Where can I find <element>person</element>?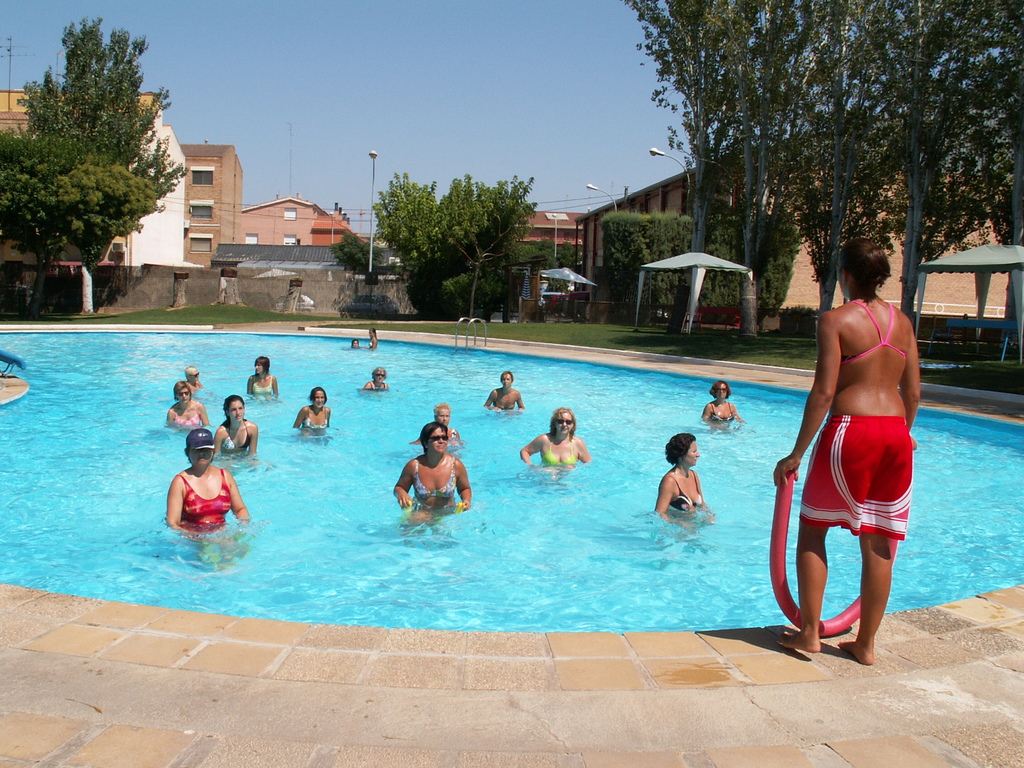
You can find it at x1=390 y1=419 x2=462 y2=534.
